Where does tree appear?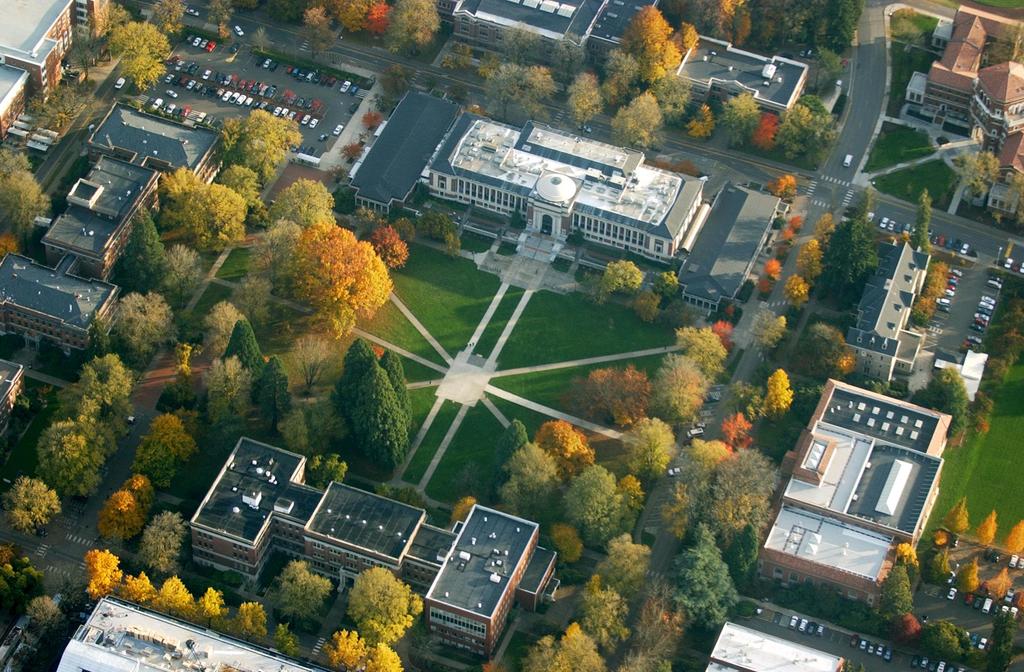
Appears at (left=924, top=622, right=974, bottom=666).
